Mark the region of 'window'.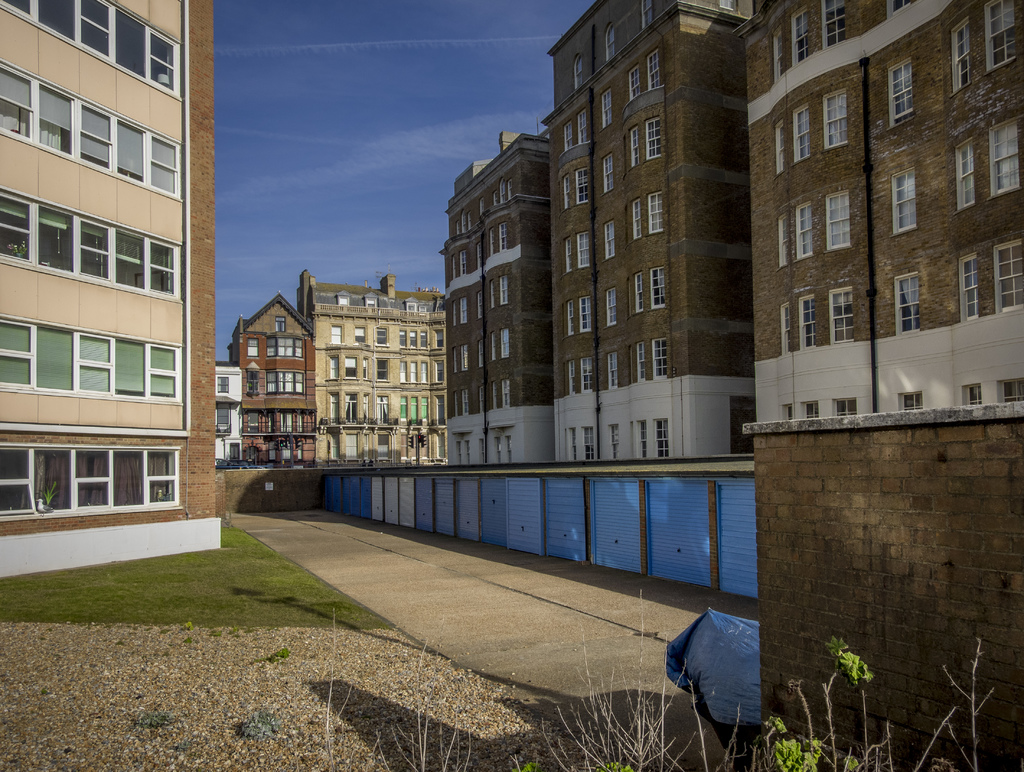
Region: 903:392:920:408.
